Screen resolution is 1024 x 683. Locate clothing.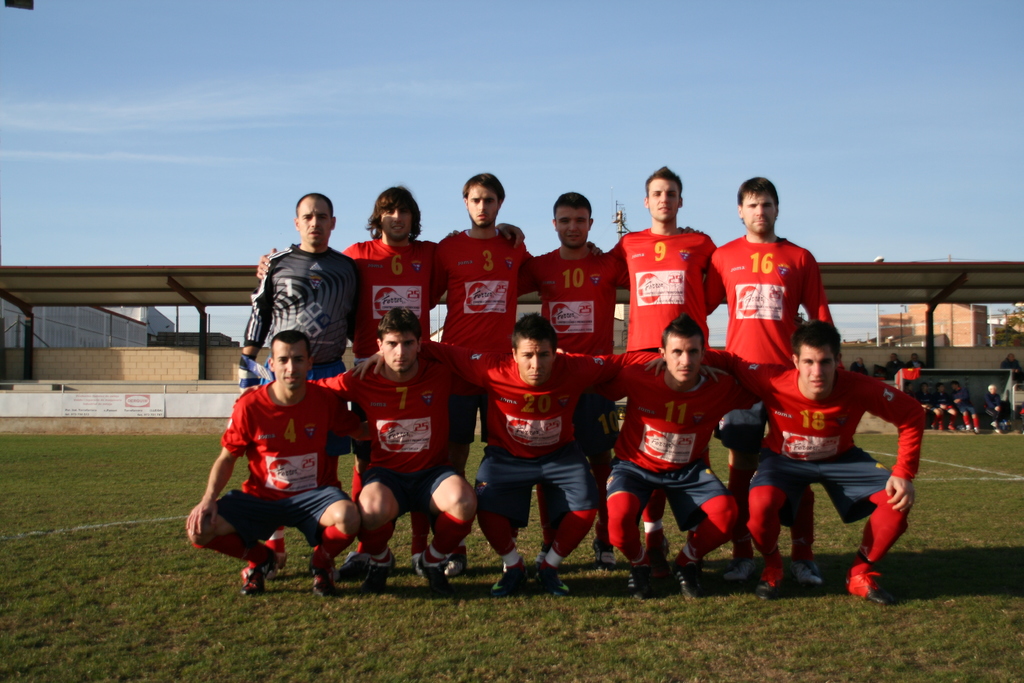
bbox(466, 355, 597, 538).
